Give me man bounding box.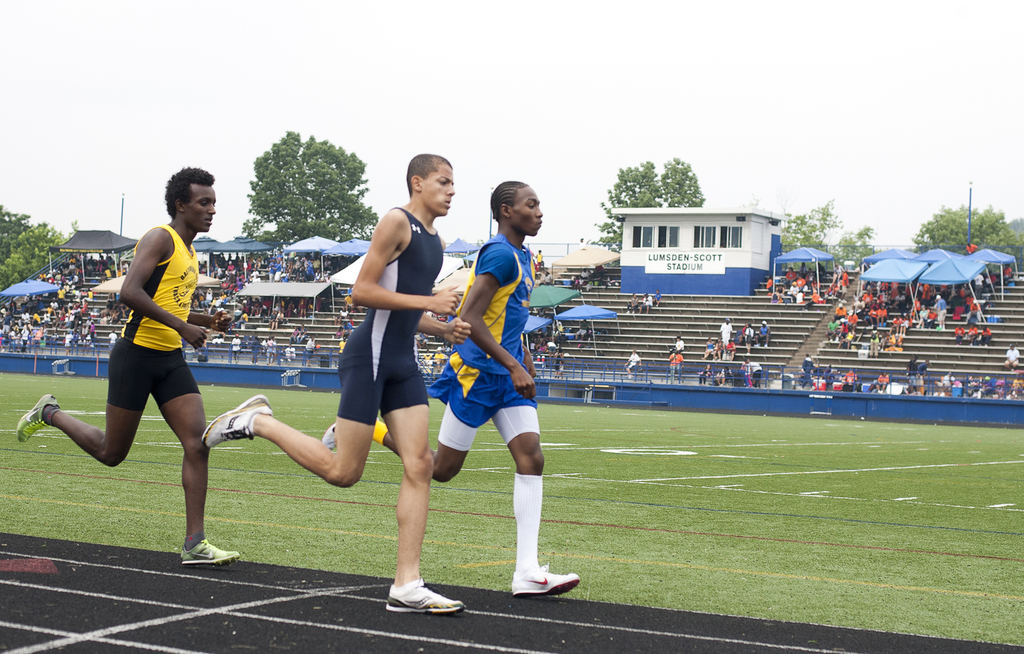
Rect(745, 359, 762, 388).
